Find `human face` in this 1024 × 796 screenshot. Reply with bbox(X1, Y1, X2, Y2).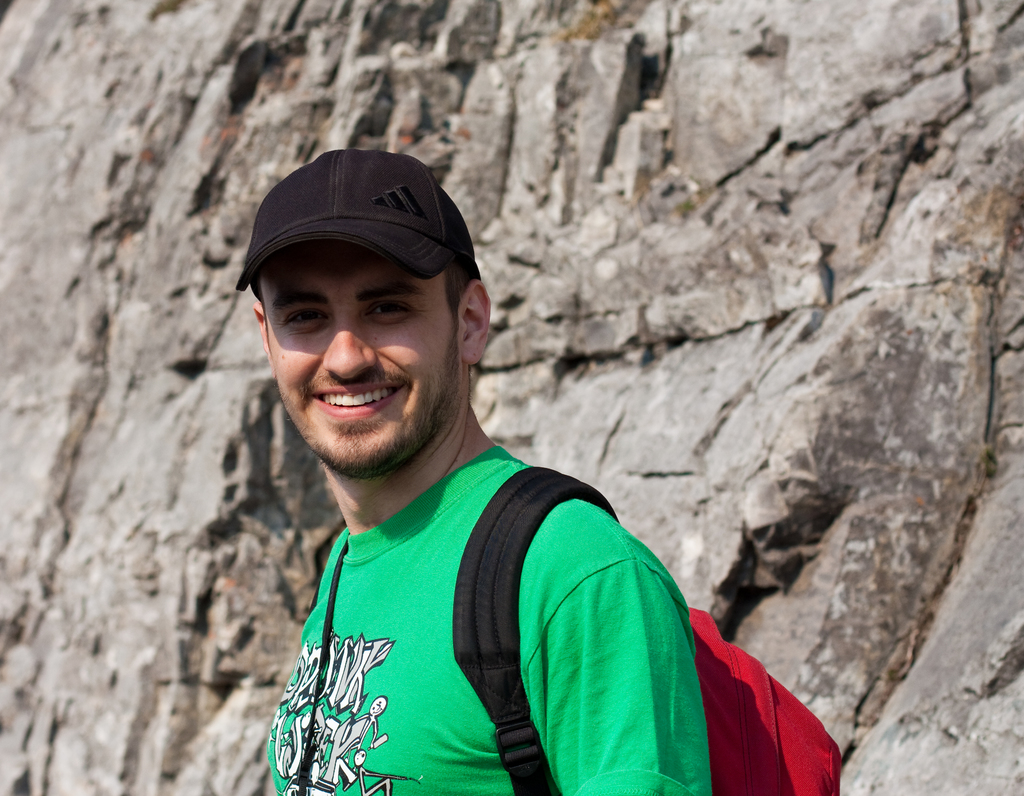
bbox(264, 238, 464, 473).
